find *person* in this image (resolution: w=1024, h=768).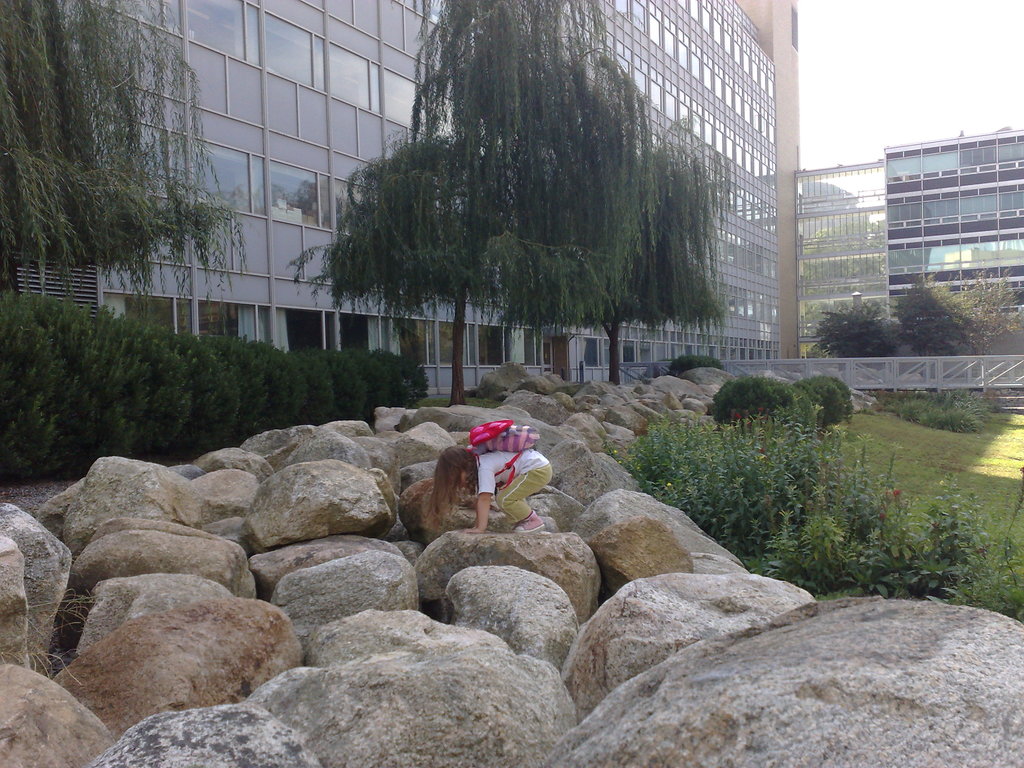
[449, 403, 552, 537].
